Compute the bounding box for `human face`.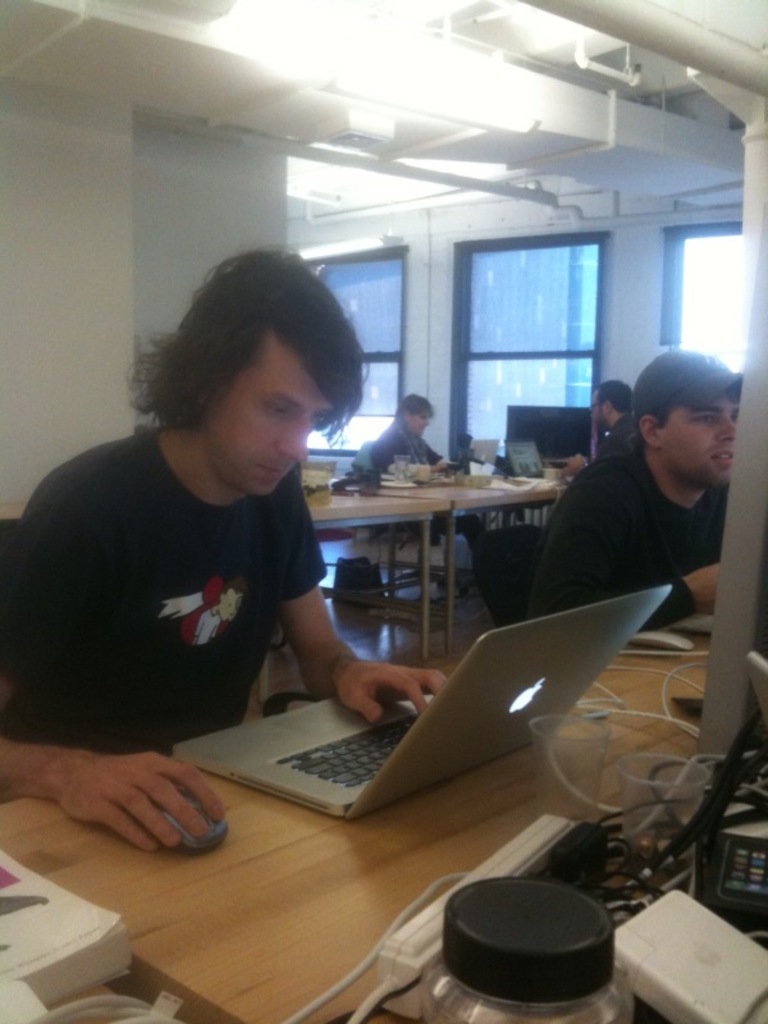
{"x1": 589, "y1": 390, "x2": 608, "y2": 426}.
